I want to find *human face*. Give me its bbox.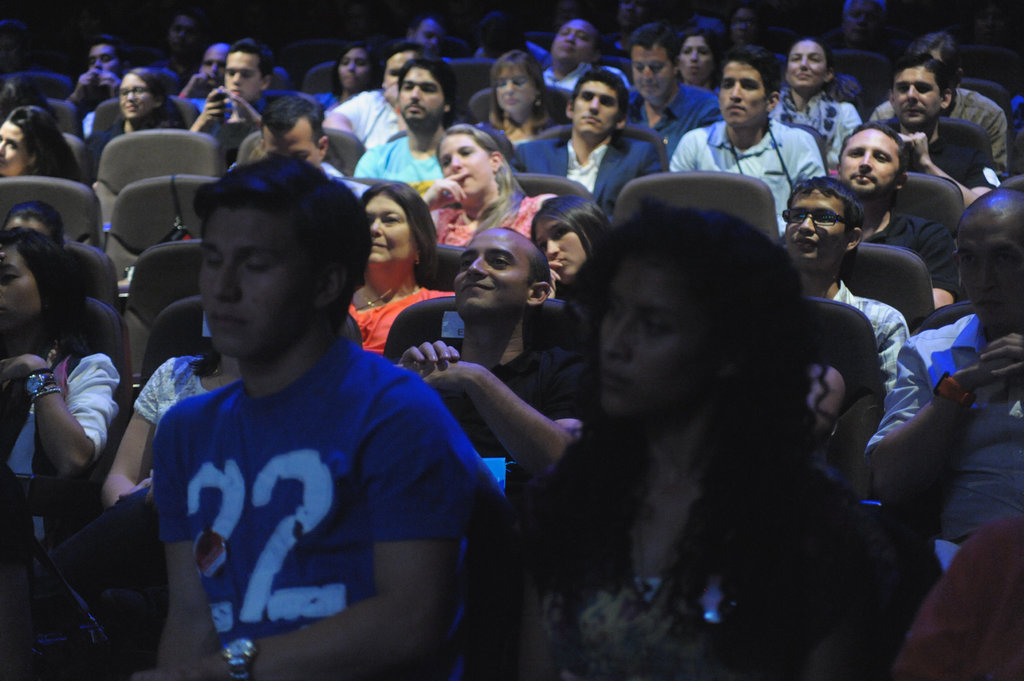
left=0, top=121, right=30, bottom=175.
